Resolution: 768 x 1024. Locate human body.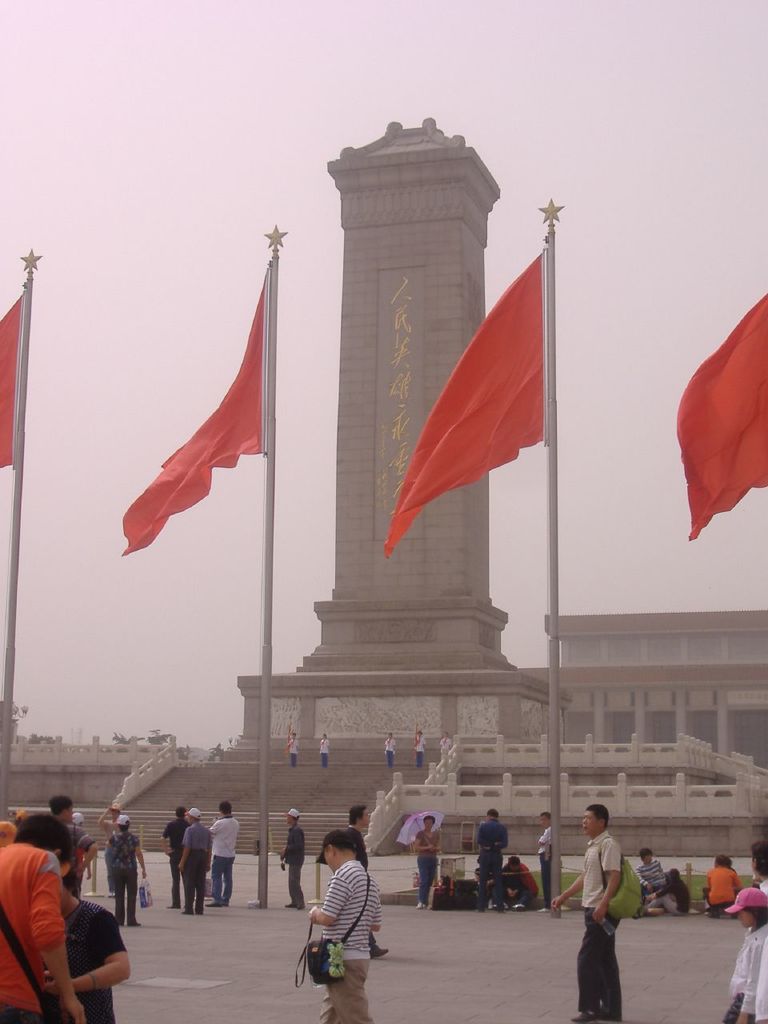
BBox(415, 830, 442, 910).
